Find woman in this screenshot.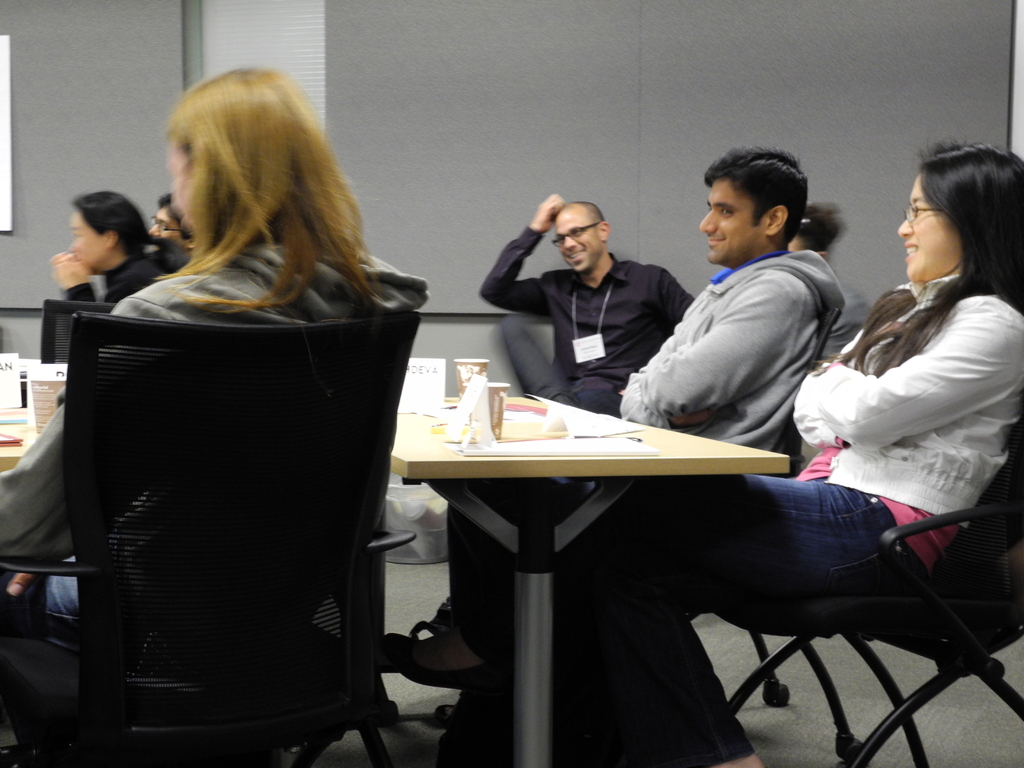
The bounding box for woman is x1=45 y1=188 x2=193 y2=315.
